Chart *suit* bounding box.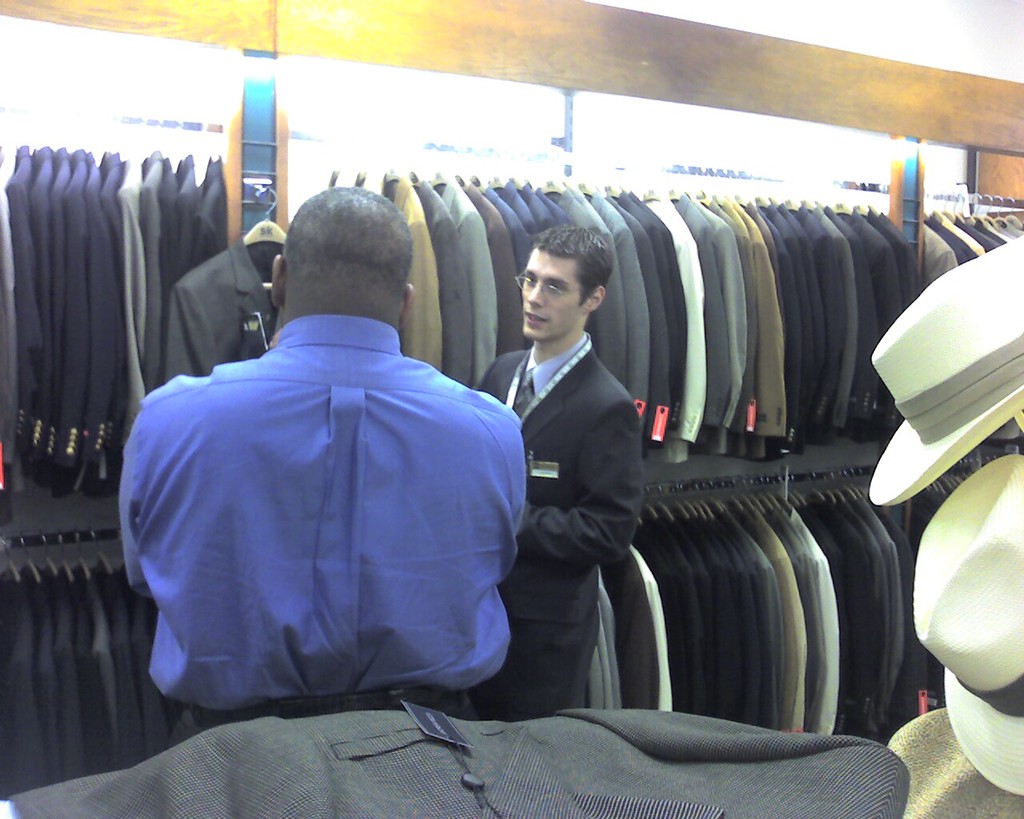
Charted: [480, 210, 700, 746].
